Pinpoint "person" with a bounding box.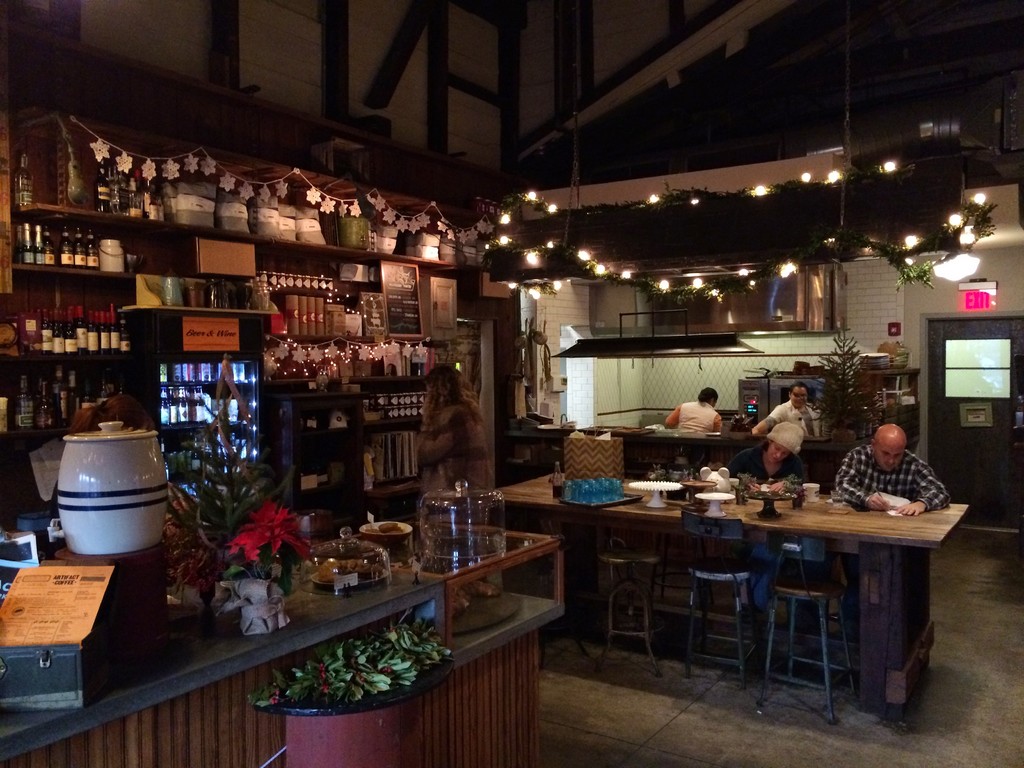
[x1=664, y1=387, x2=730, y2=439].
